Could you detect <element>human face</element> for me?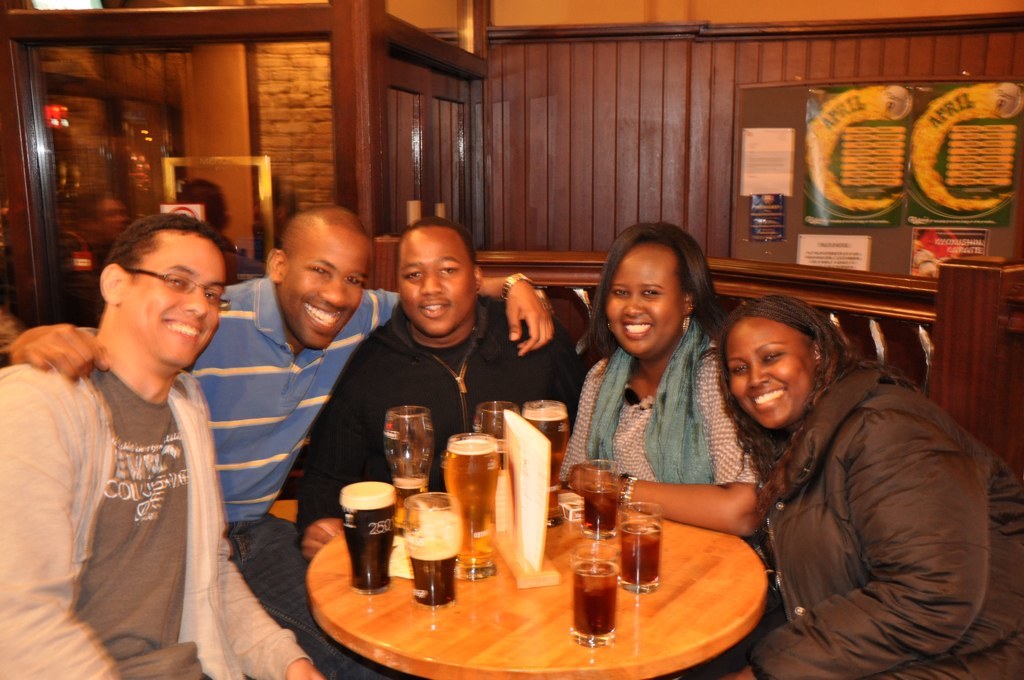
Detection result: [603,242,688,355].
